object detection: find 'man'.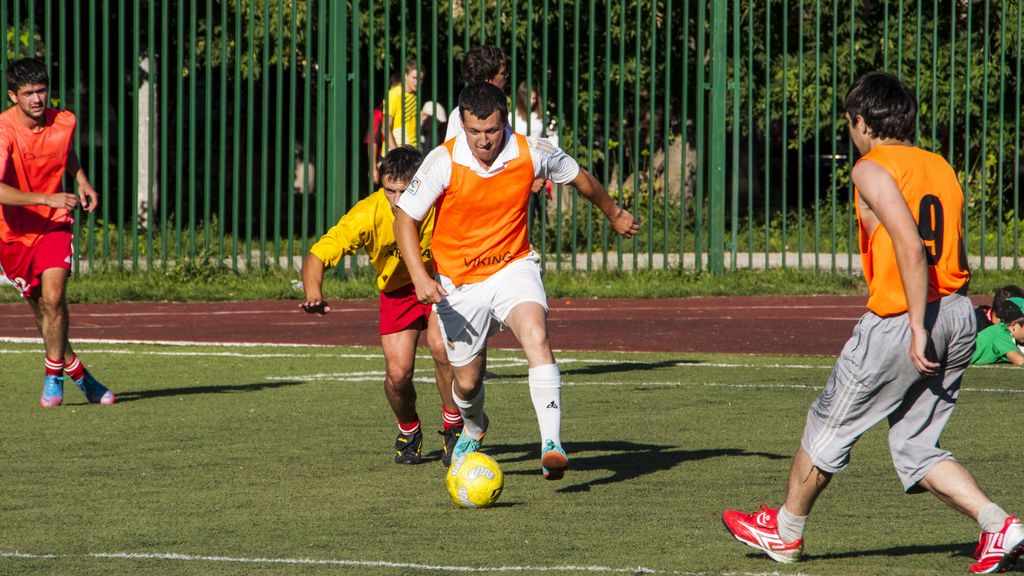
<bbox>445, 45, 509, 147</bbox>.
